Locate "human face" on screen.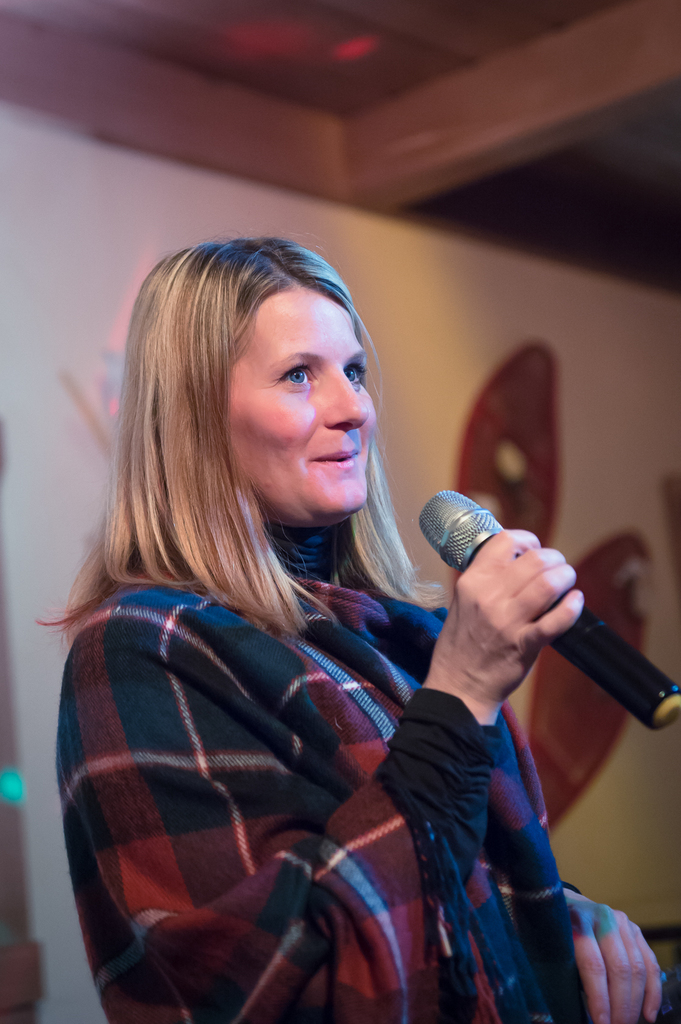
On screen at 228 284 374 531.
